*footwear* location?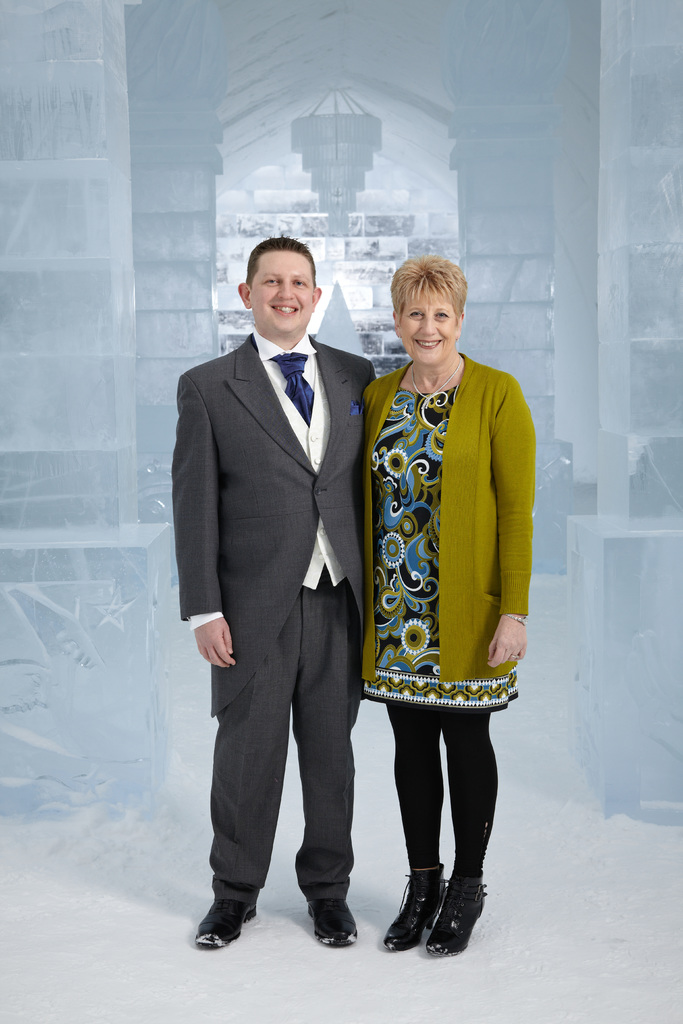
region(423, 877, 491, 953)
